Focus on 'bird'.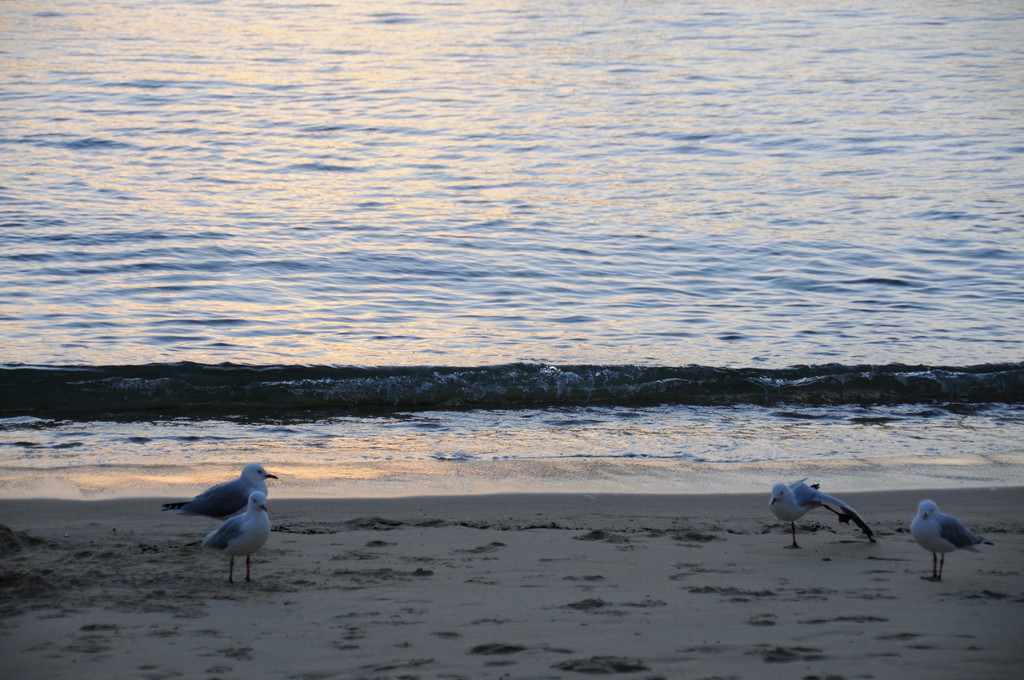
Focused at 768/482/888/544.
